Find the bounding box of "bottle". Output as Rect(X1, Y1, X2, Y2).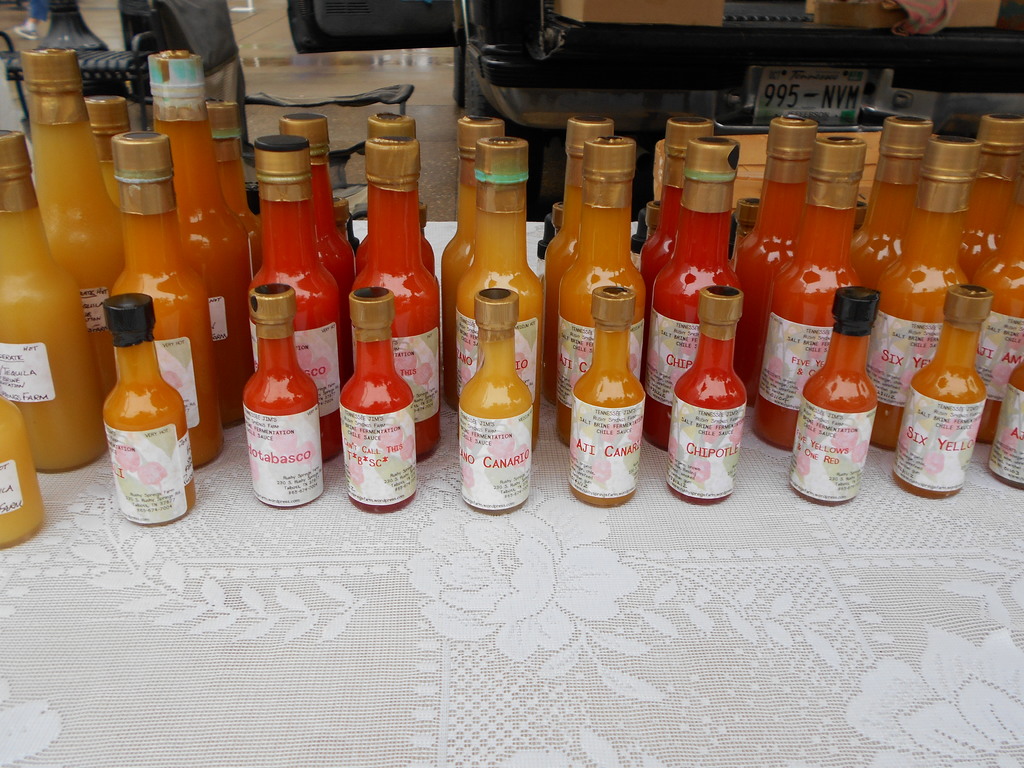
Rect(19, 48, 115, 392).
